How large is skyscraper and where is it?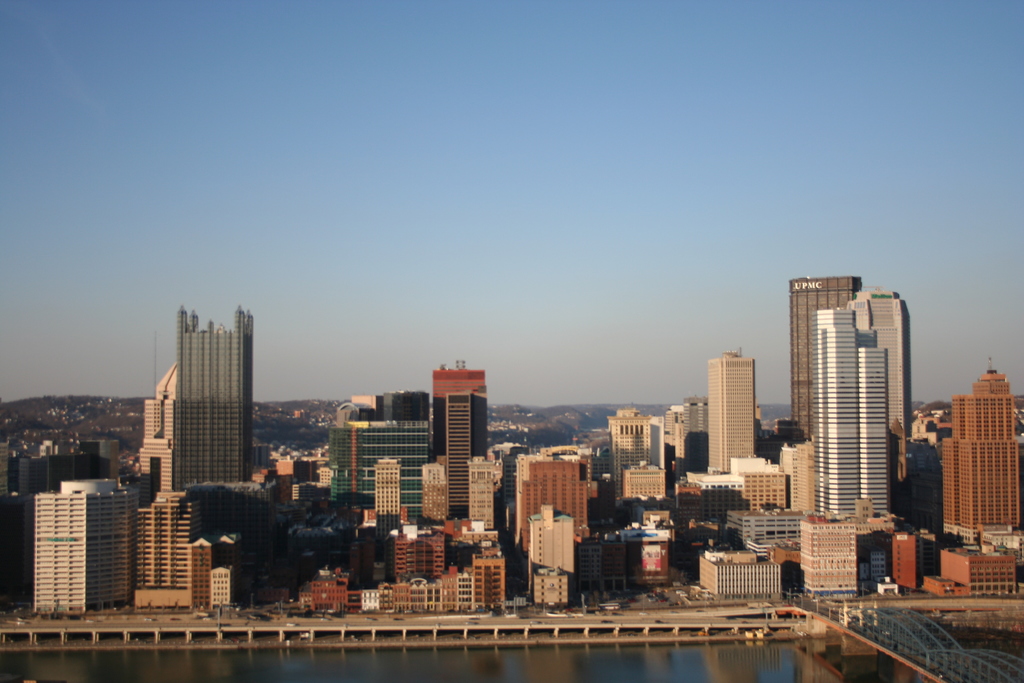
Bounding box: BBox(427, 368, 502, 520).
